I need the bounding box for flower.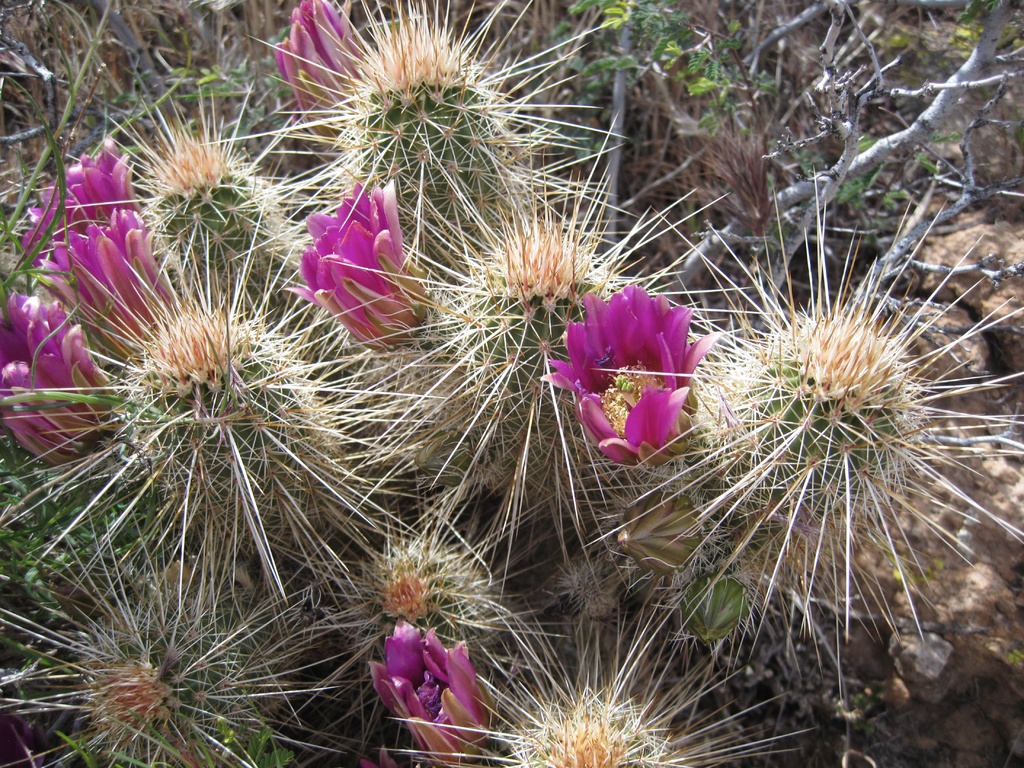
Here it is: l=361, t=616, r=493, b=767.
